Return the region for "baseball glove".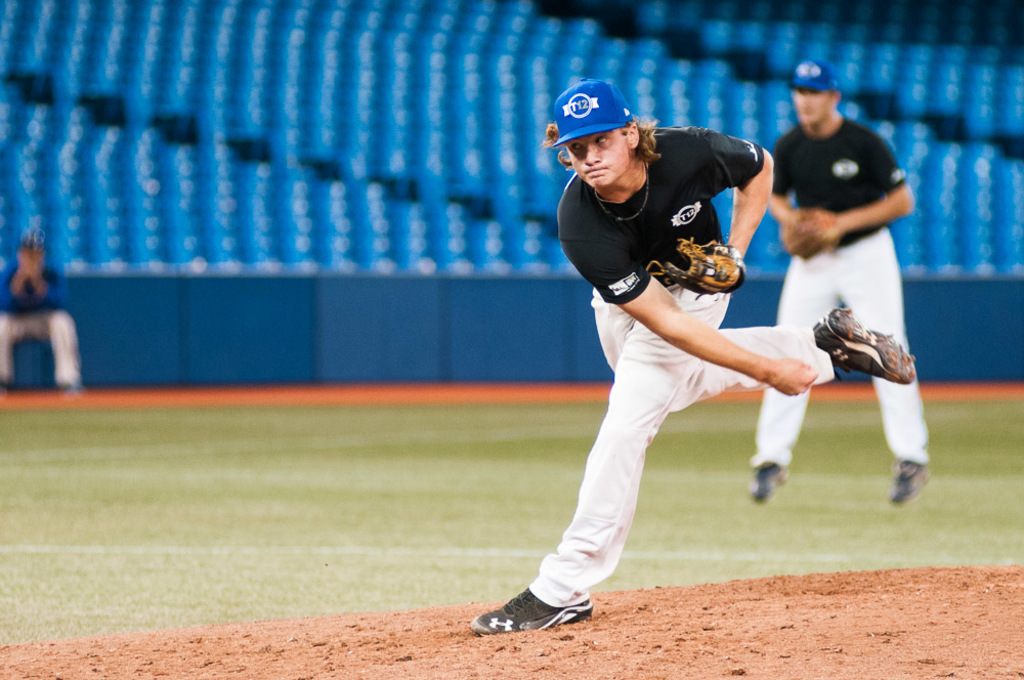
780 208 839 259.
